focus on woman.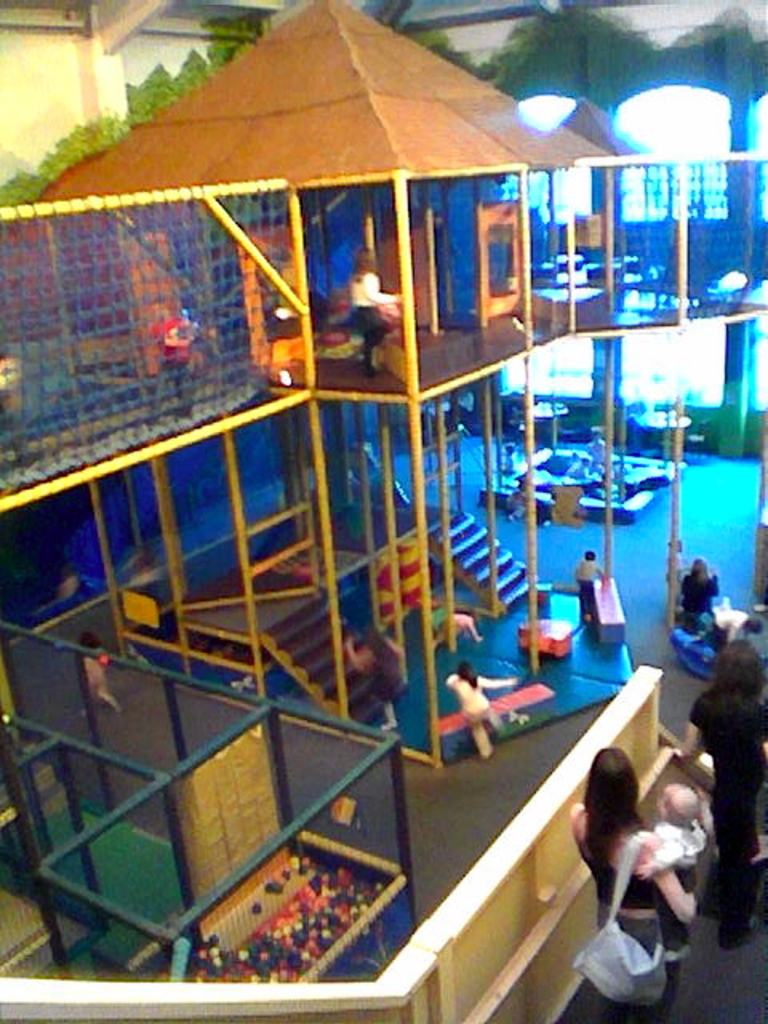
Focused at BBox(570, 722, 678, 974).
